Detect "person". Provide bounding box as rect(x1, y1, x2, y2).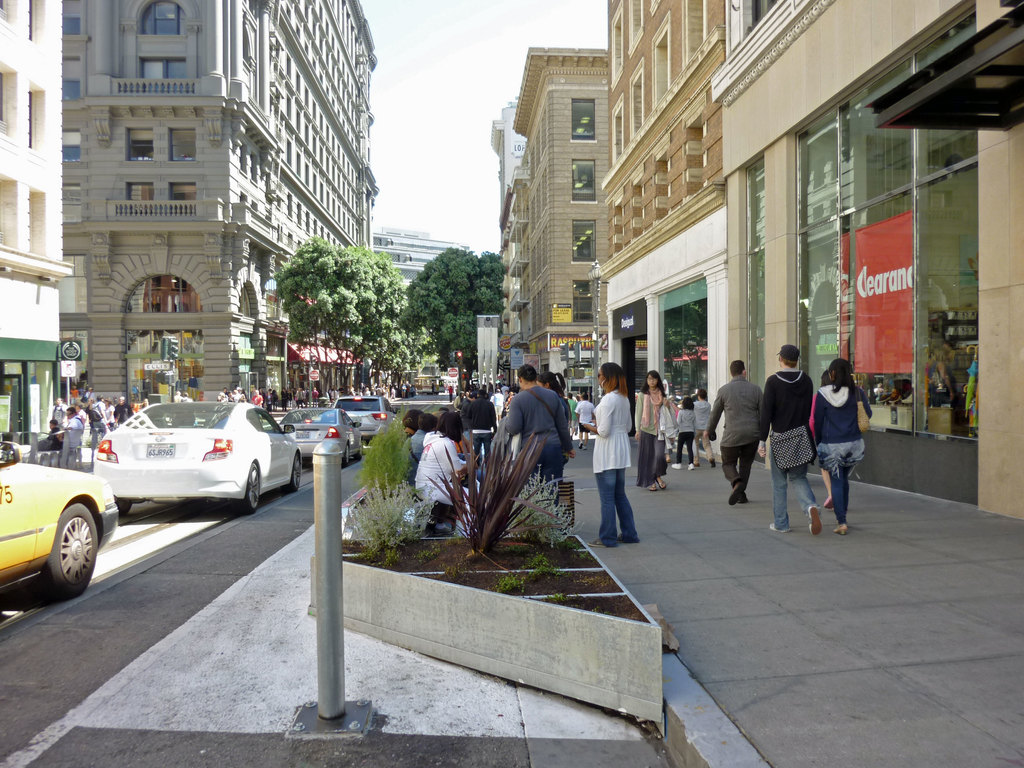
rect(43, 392, 67, 434).
